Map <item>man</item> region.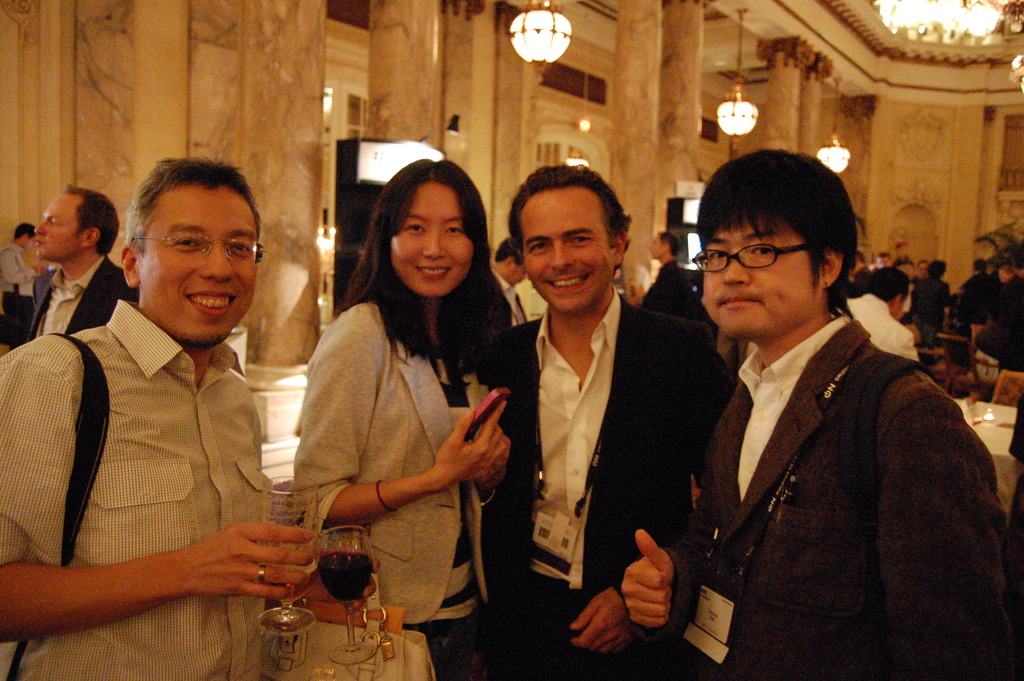
Mapped to [965, 261, 1023, 377].
